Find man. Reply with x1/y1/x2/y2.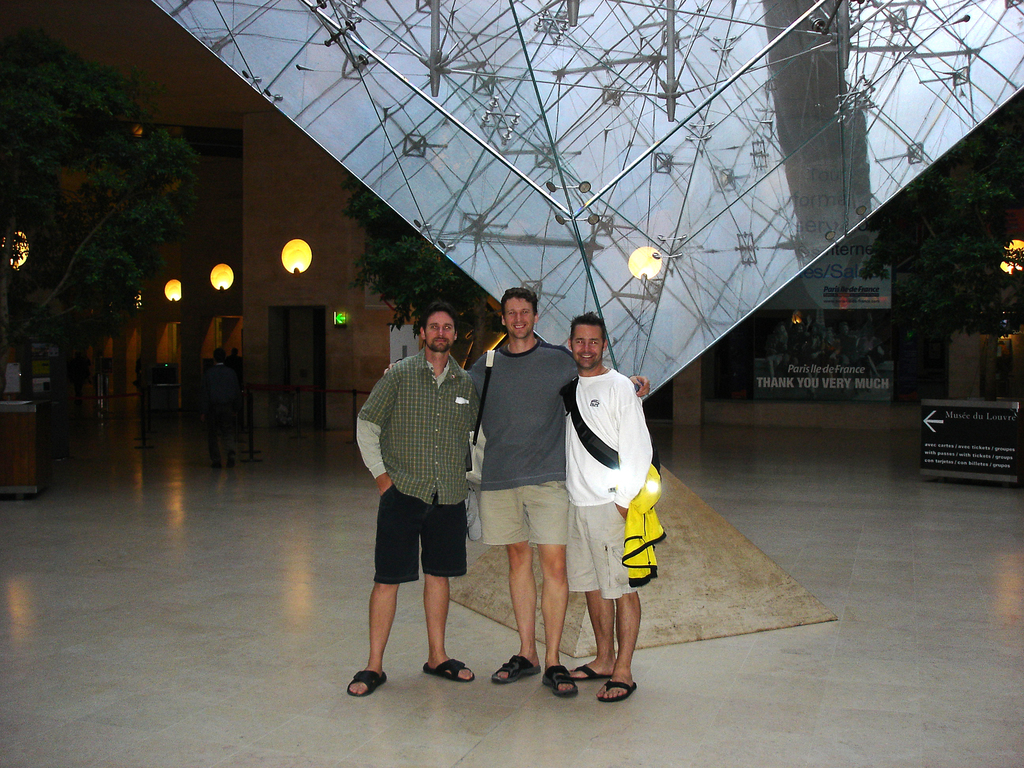
351/305/481/688.
